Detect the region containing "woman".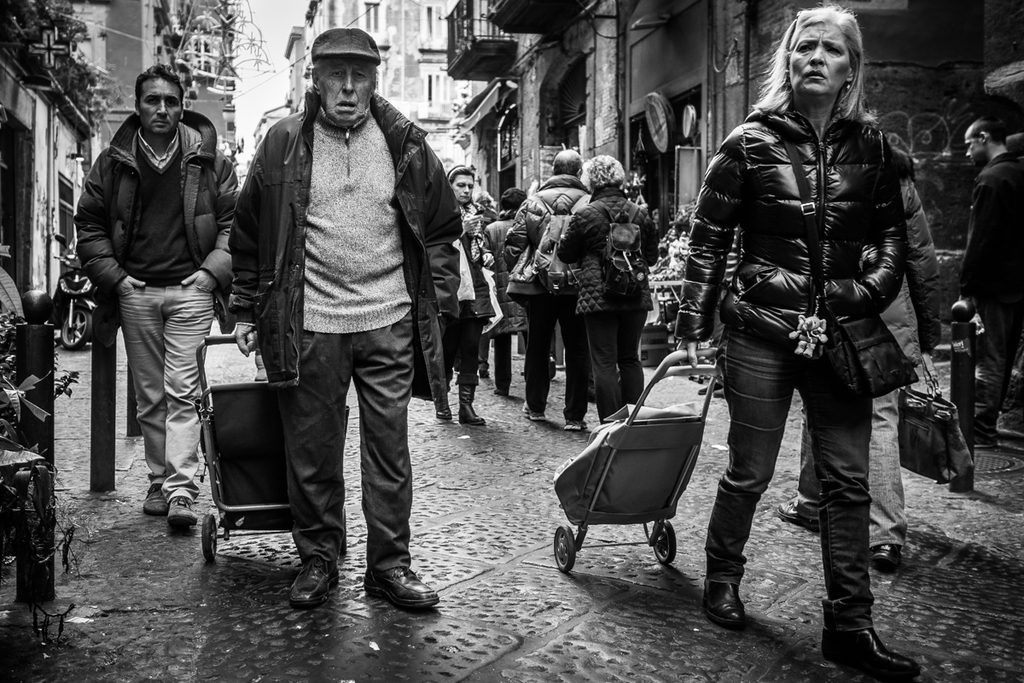
673 0 922 677.
